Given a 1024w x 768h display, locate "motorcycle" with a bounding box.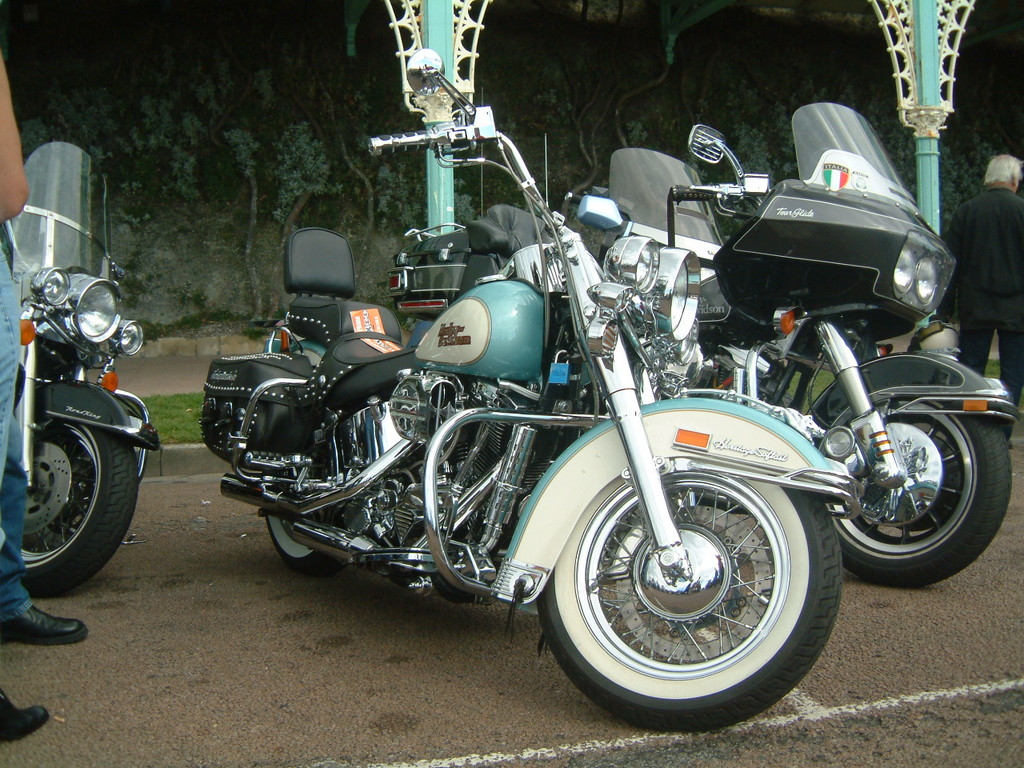
Located: select_region(6, 226, 146, 626).
